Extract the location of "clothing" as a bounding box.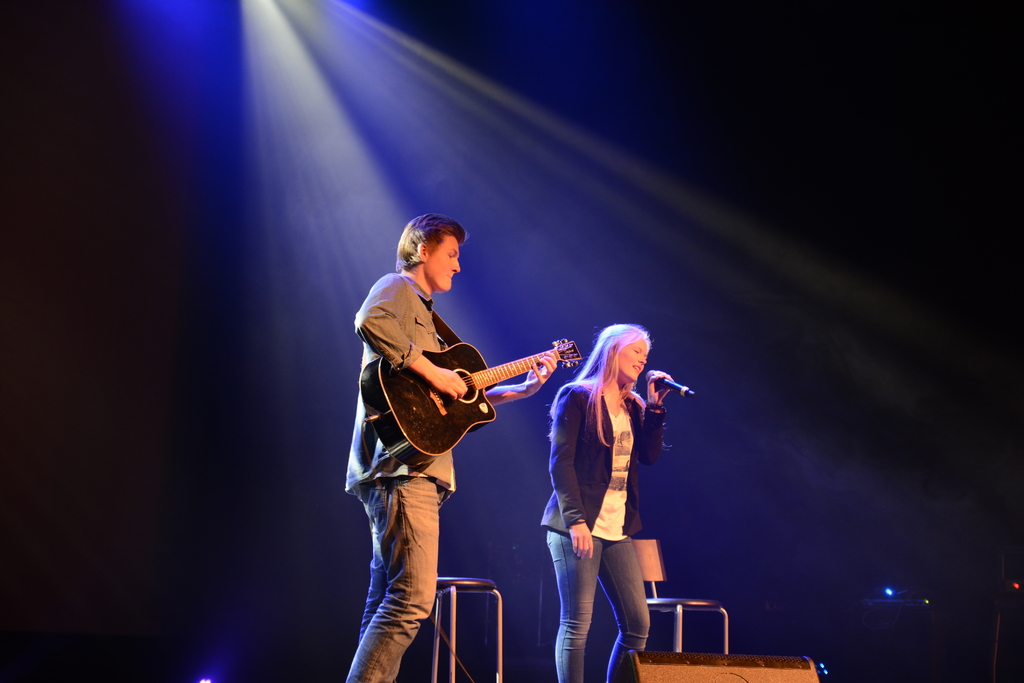
box(531, 363, 670, 682).
